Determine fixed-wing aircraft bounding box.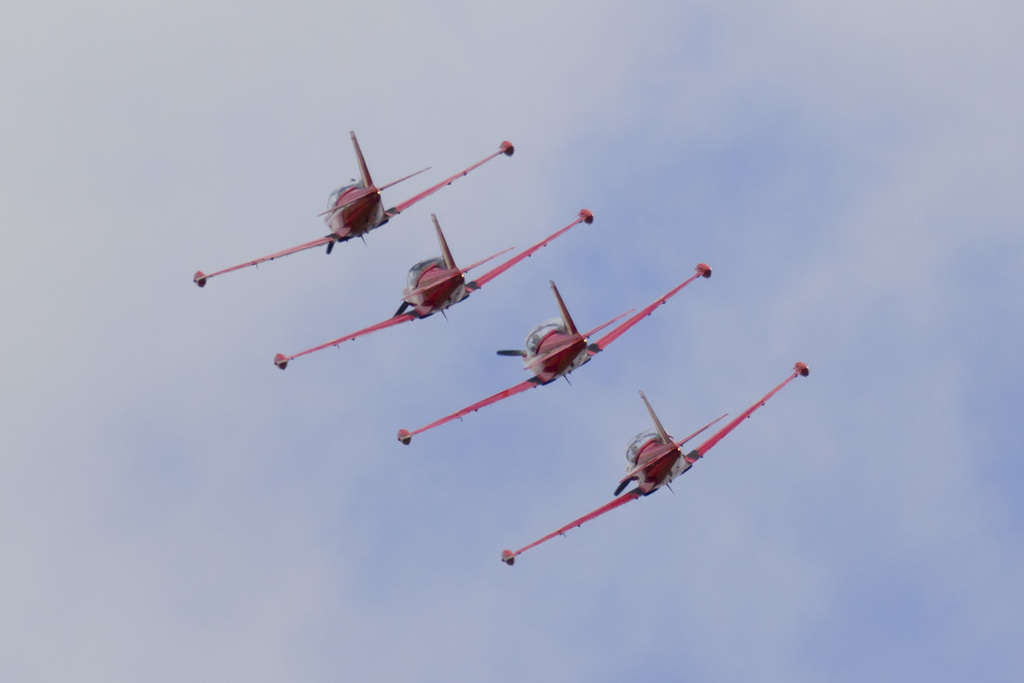
Determined: detection(396, 267, 713, 443).
